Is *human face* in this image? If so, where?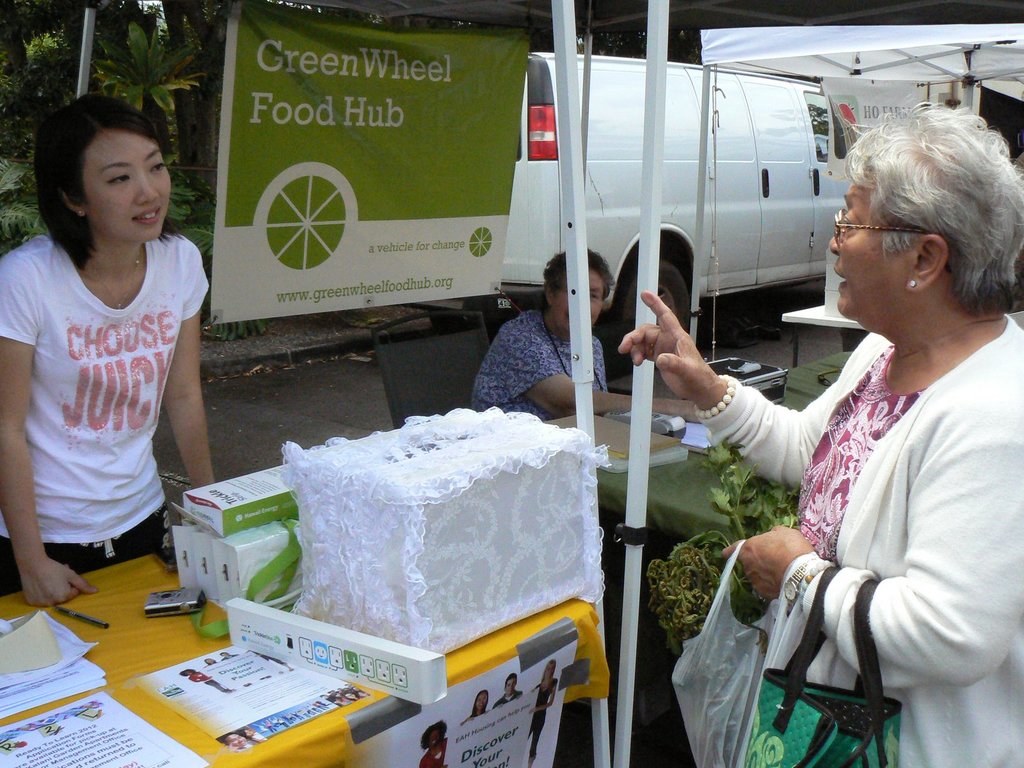
Yes, at box(81, 127, 173, 244).
